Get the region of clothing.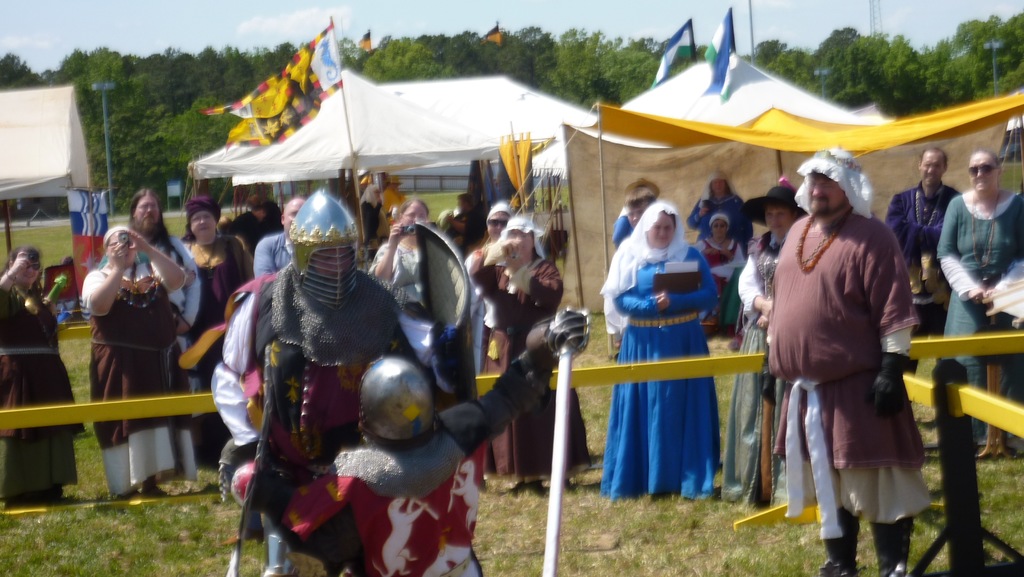
x1=230 y1=207 x2=287 y2=254.
